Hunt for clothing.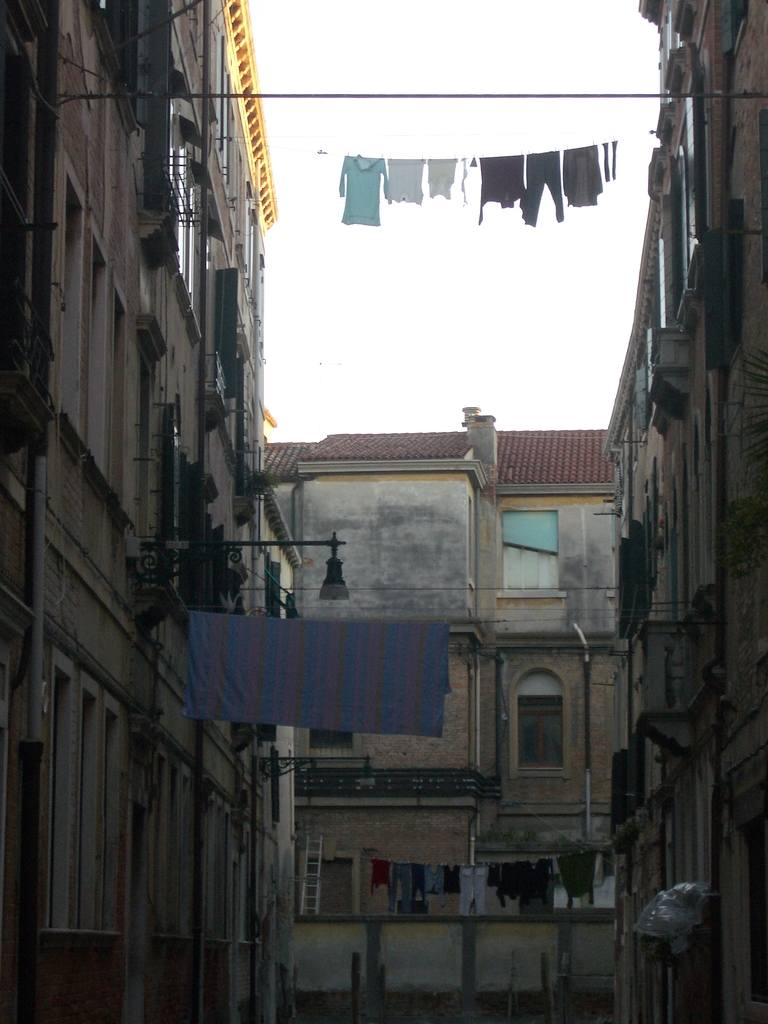
Hunted down at (338,154,387,225).
